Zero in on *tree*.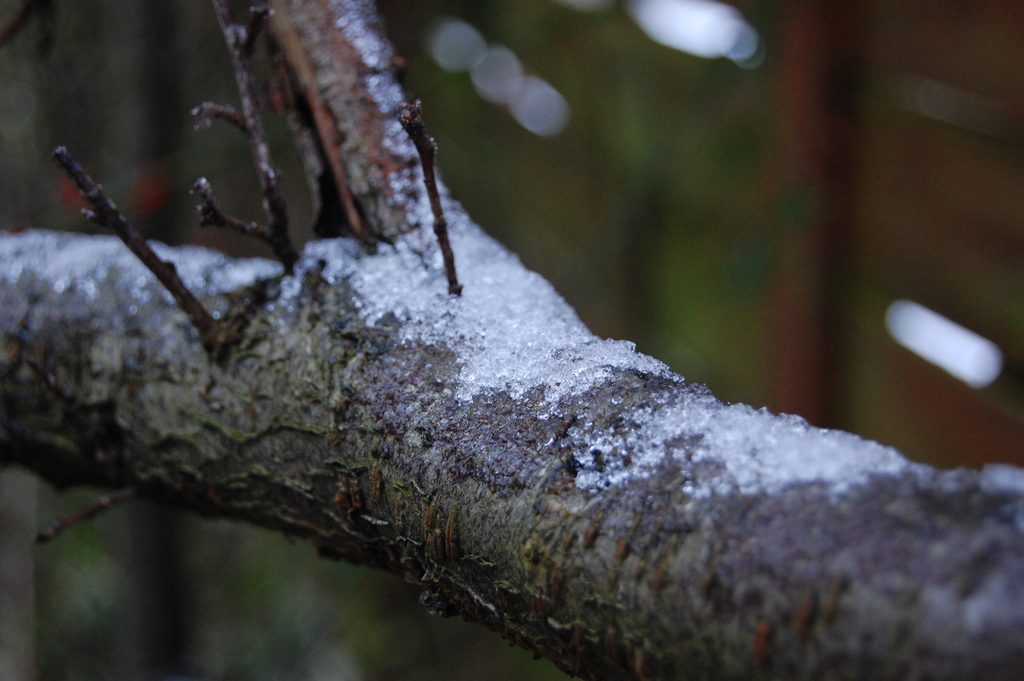
Zeroed in: pyautogui.locateOnScreen(0, 0, 1023, 678).
